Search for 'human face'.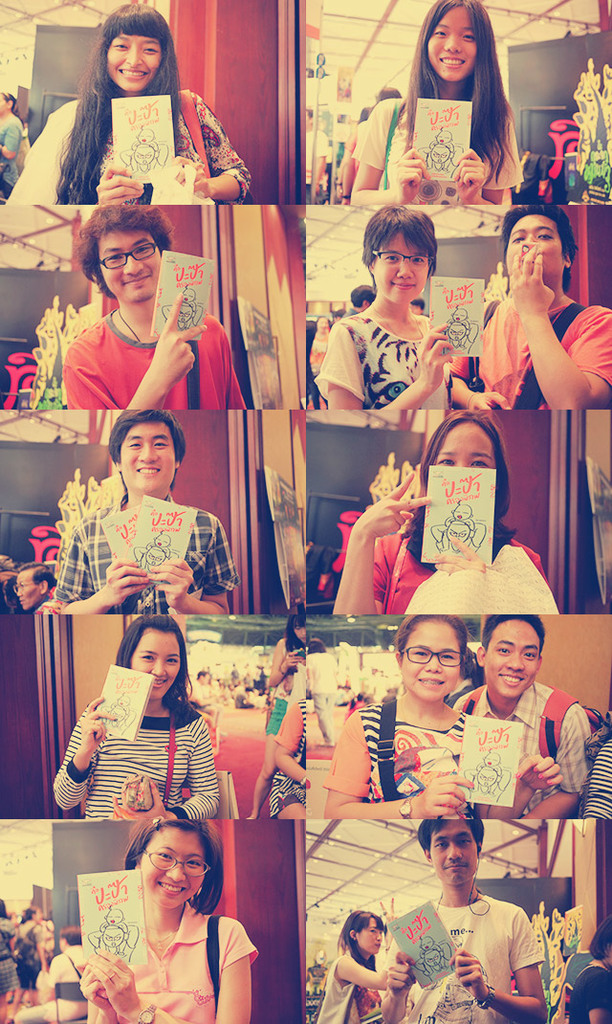
Found at BBox(430, 818, 481, 887).
